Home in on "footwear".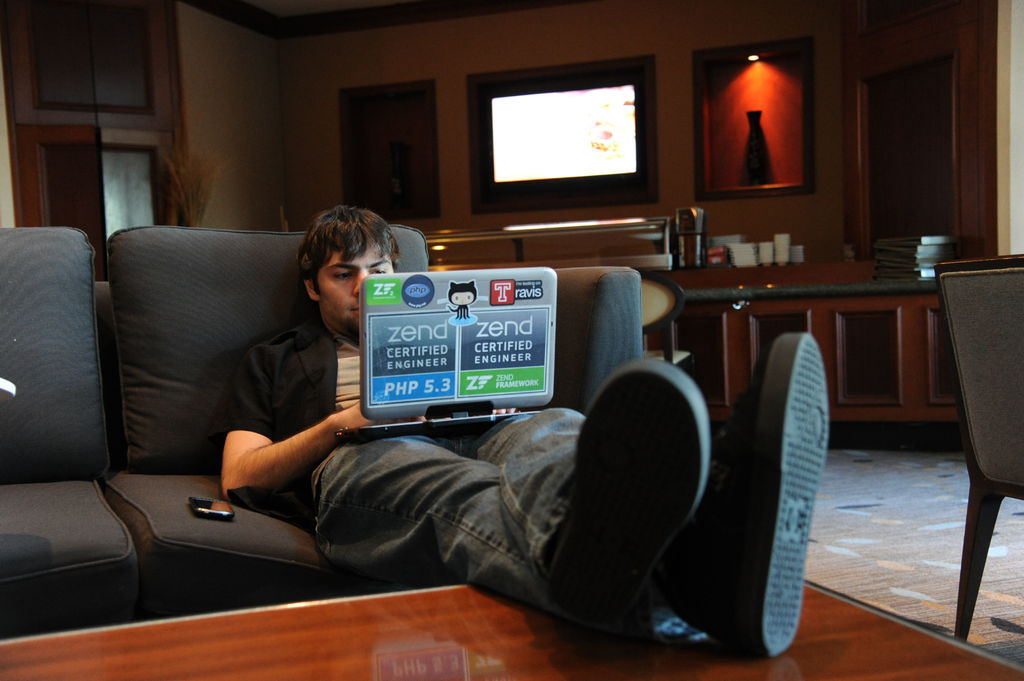
Homed in at 658/330/835/659.
